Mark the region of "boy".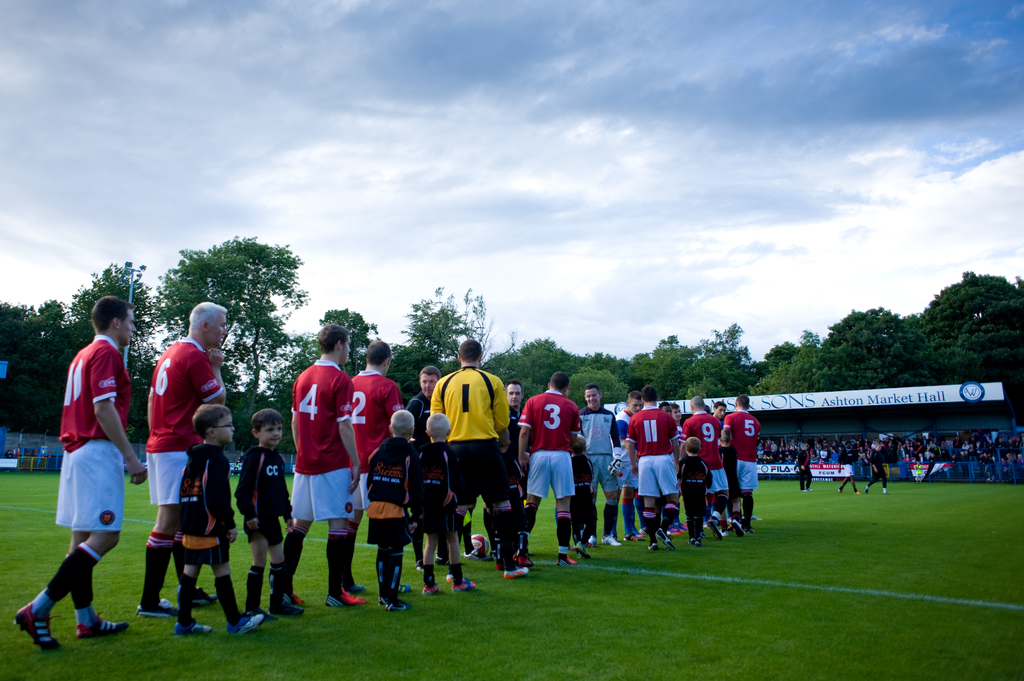
Region: 793/439/815/494.
